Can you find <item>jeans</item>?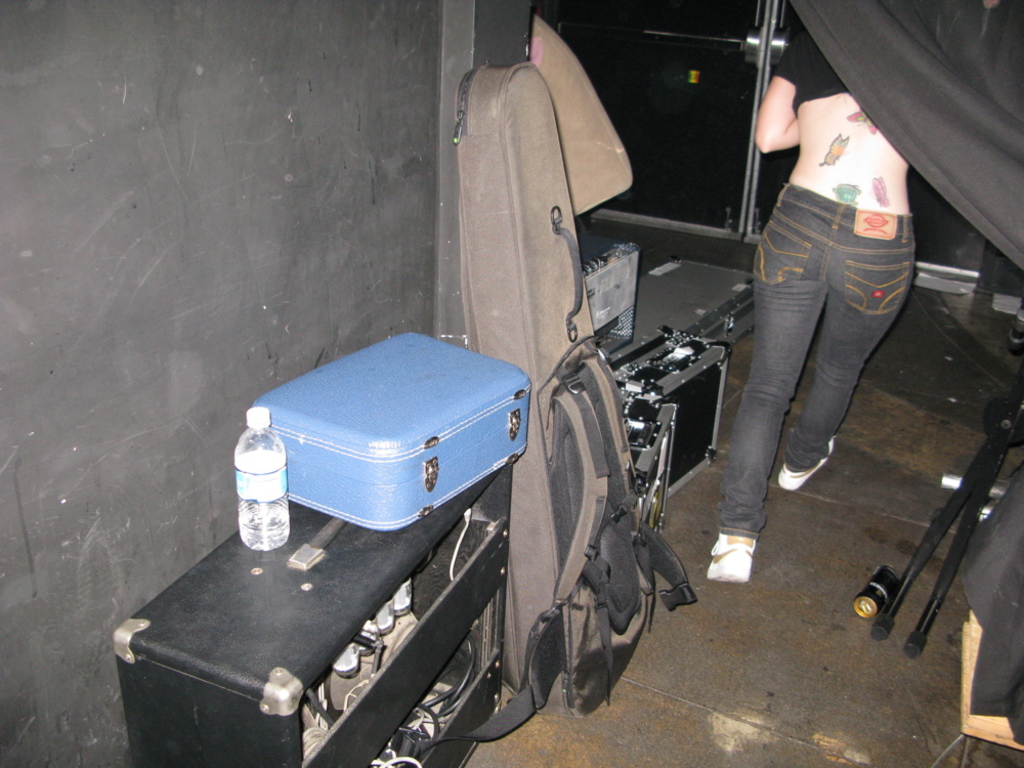
Yes, bounding box: <box>721,191,916,554</box>.
